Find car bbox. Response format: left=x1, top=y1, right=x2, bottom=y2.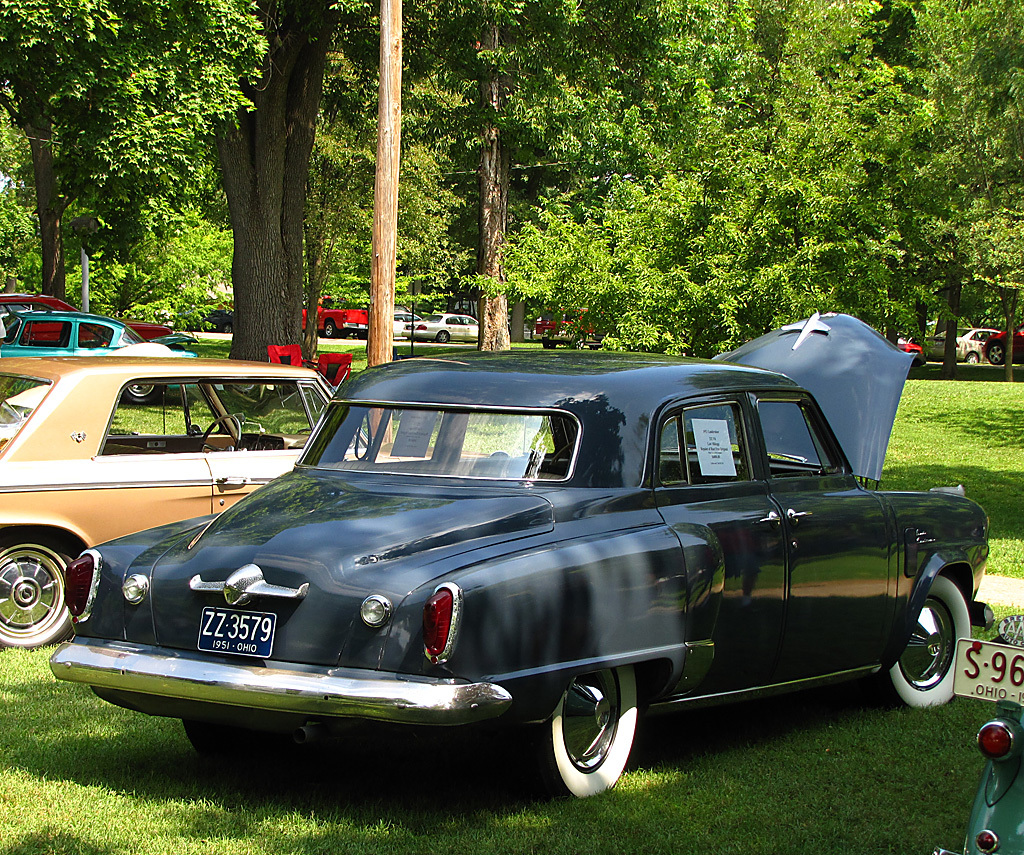
left=931, top=611, right=1023, bottom=854.
